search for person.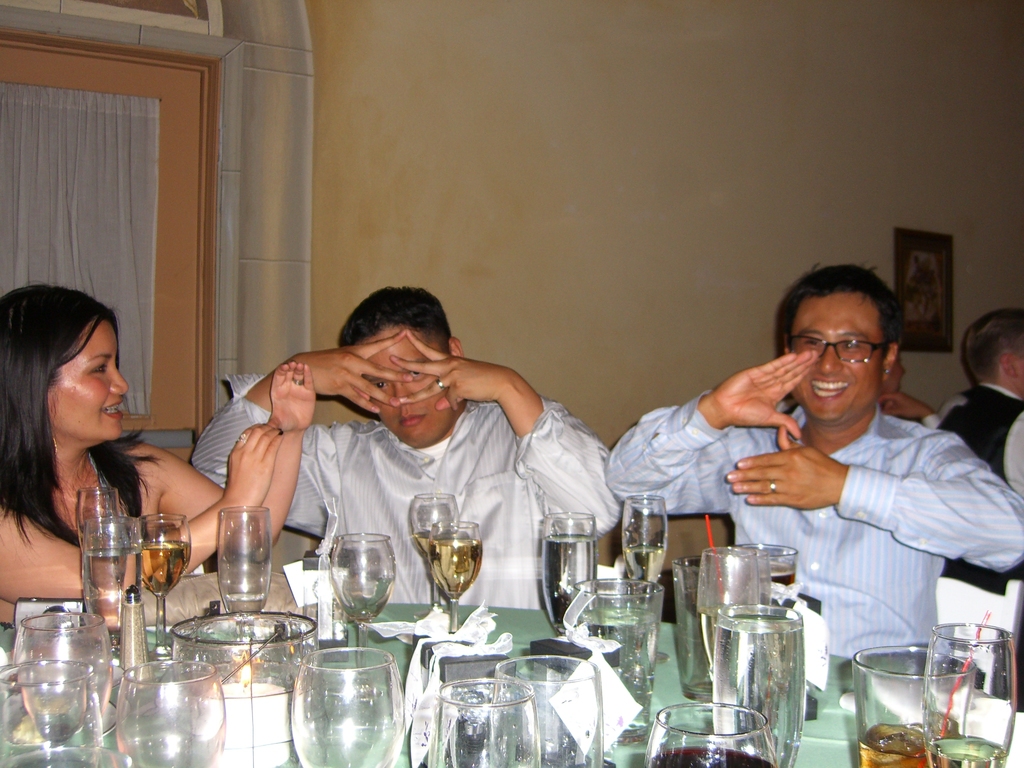
Found at (931,298,1023,503).
